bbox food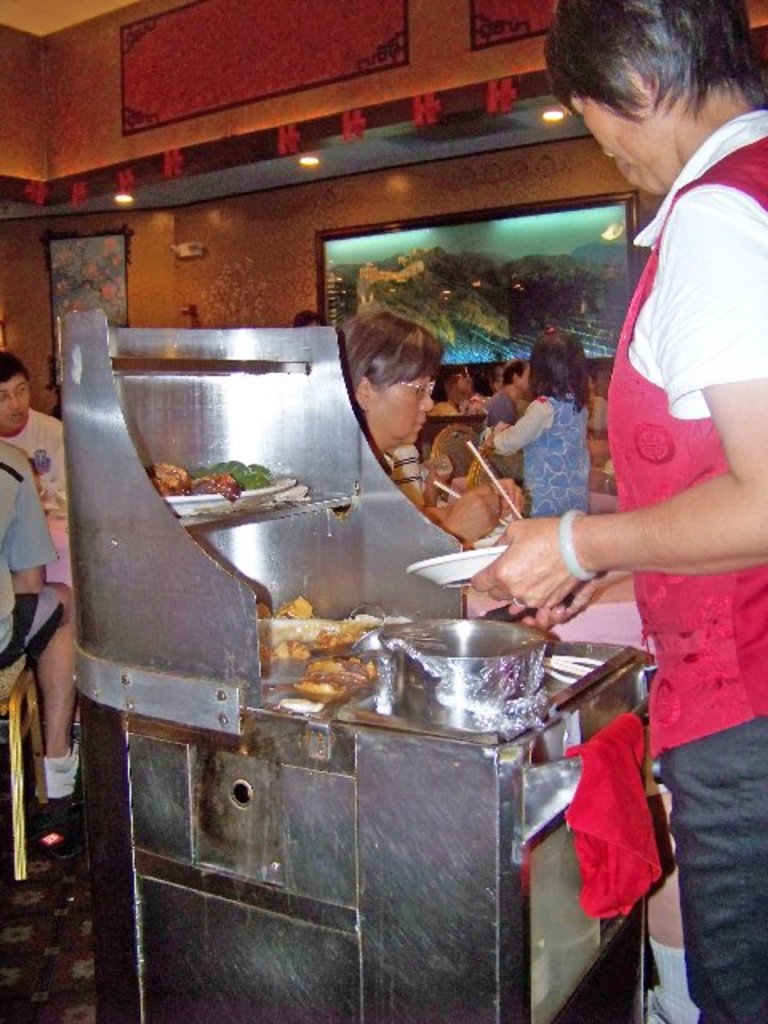
[250, 586, 413, 707]
